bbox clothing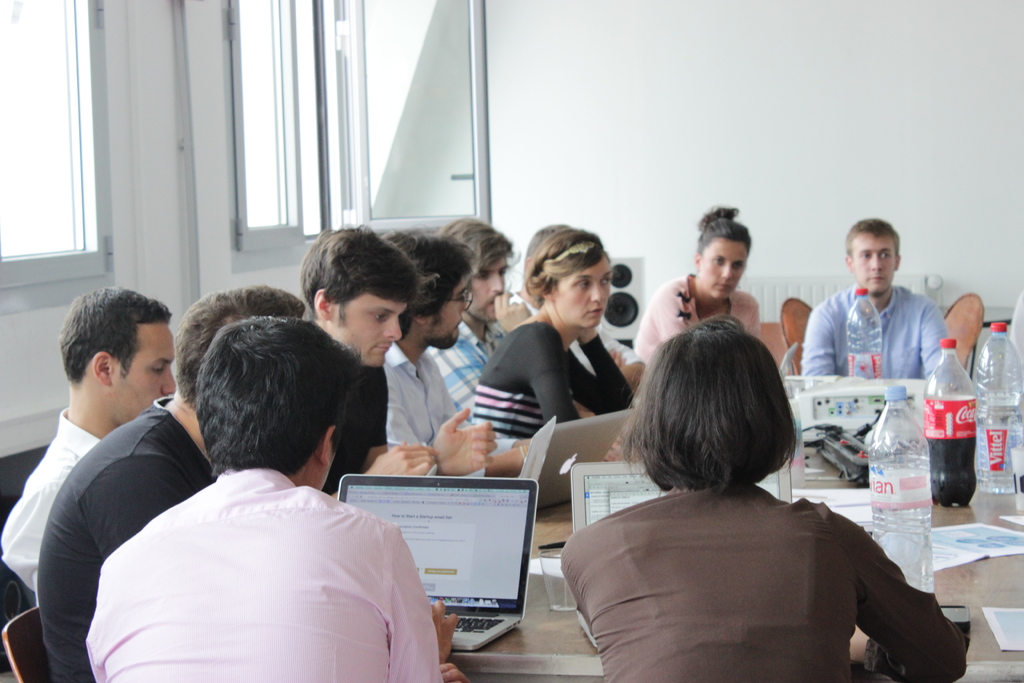
805 276 950 373
